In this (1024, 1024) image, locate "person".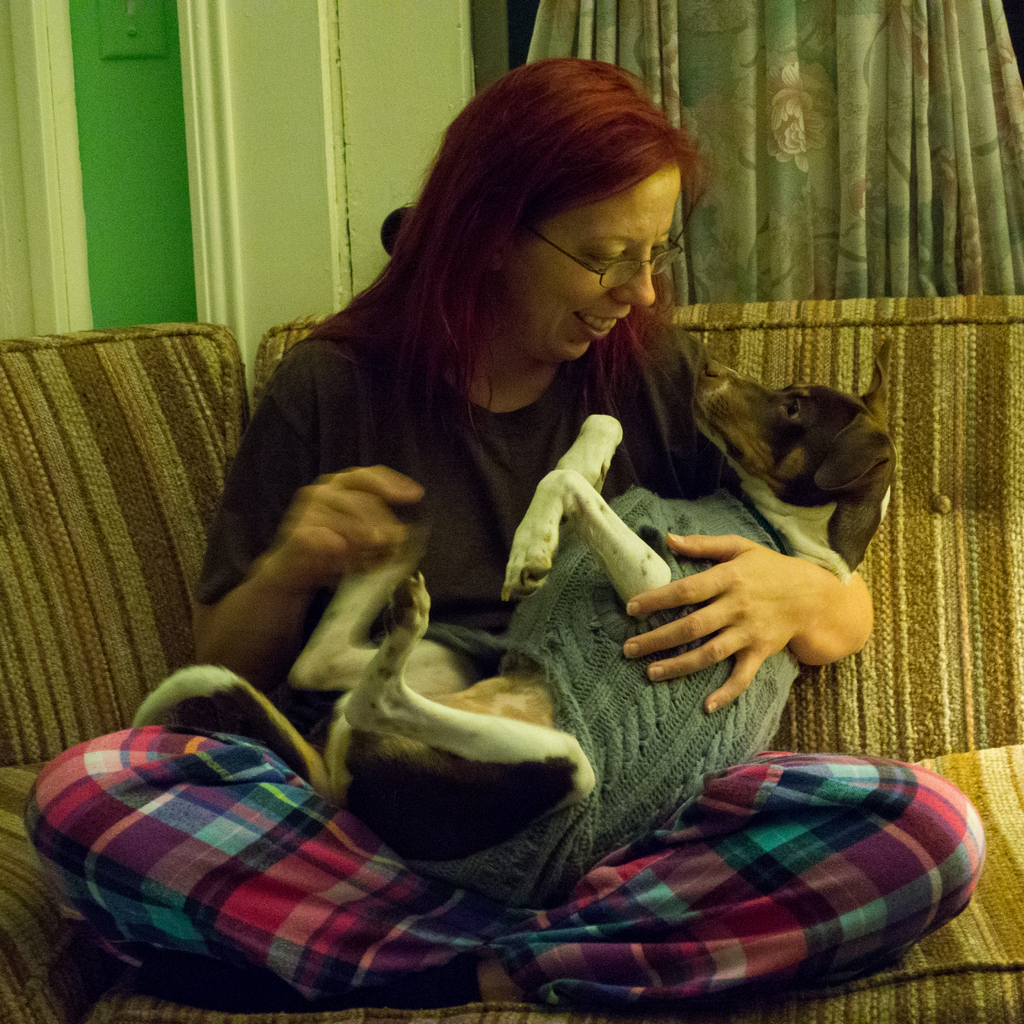
Bounding box: region(23, 56, 997, 1018).
